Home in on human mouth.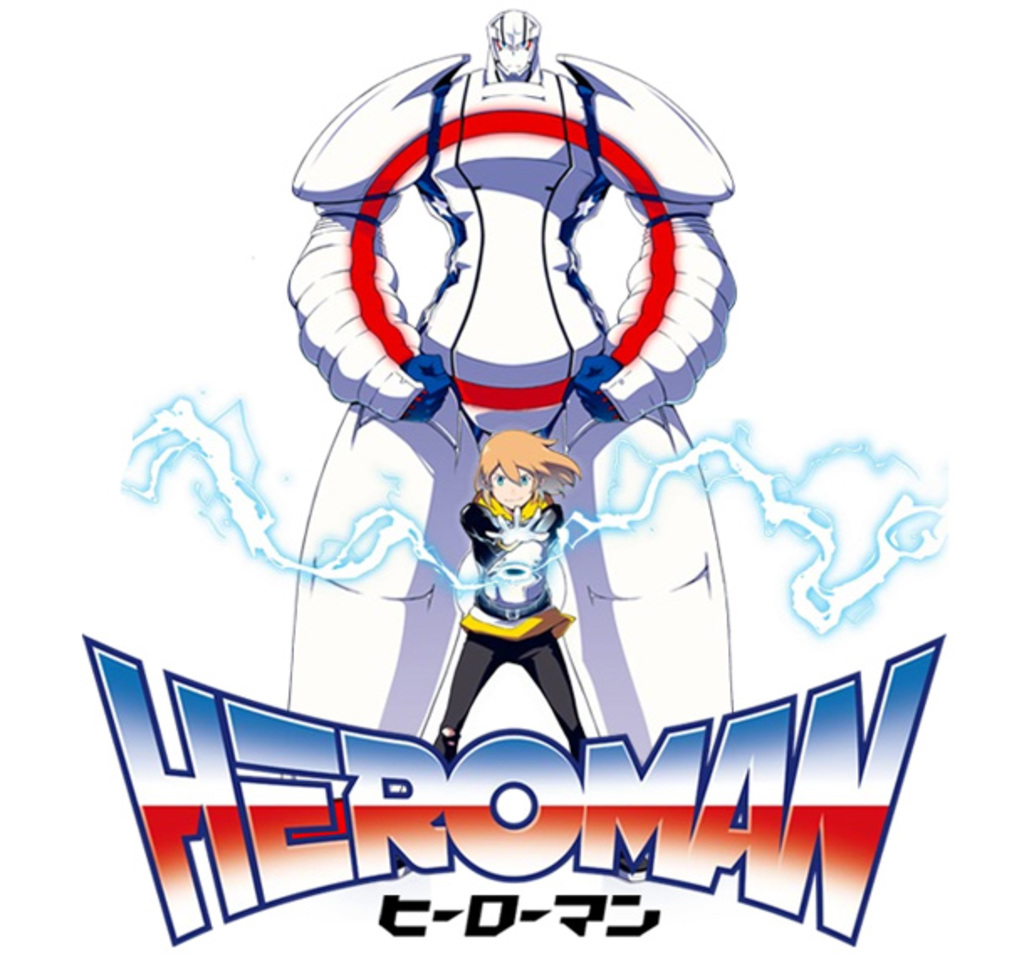
Homed in at <box>500,495,527,504</box>.
